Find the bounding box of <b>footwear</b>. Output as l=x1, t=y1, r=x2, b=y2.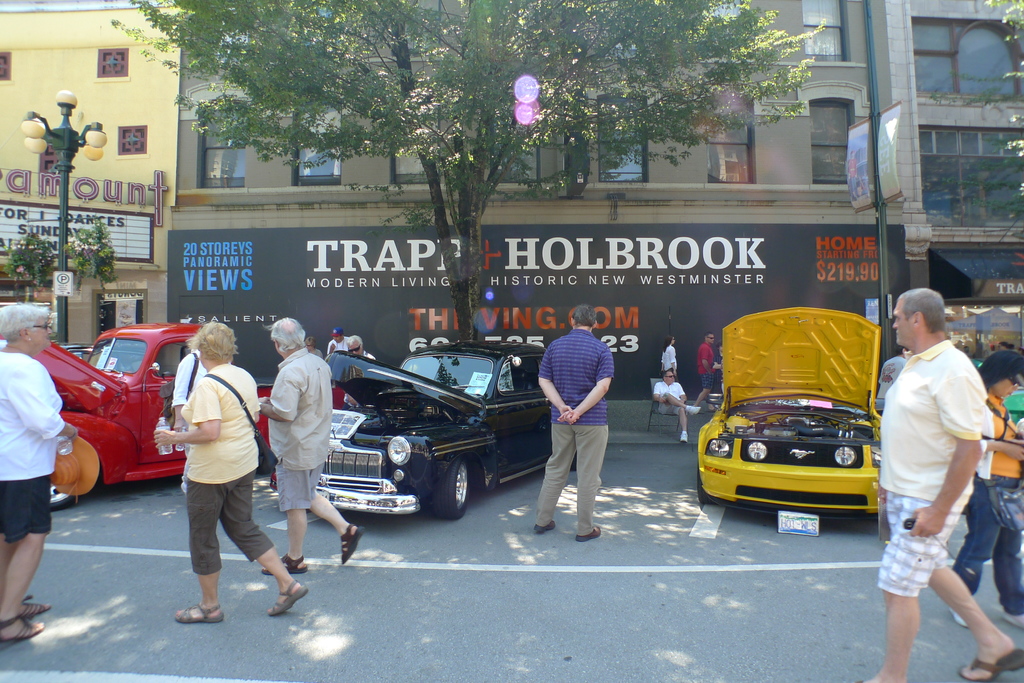
l=0, t=615, r=49, b=639.
